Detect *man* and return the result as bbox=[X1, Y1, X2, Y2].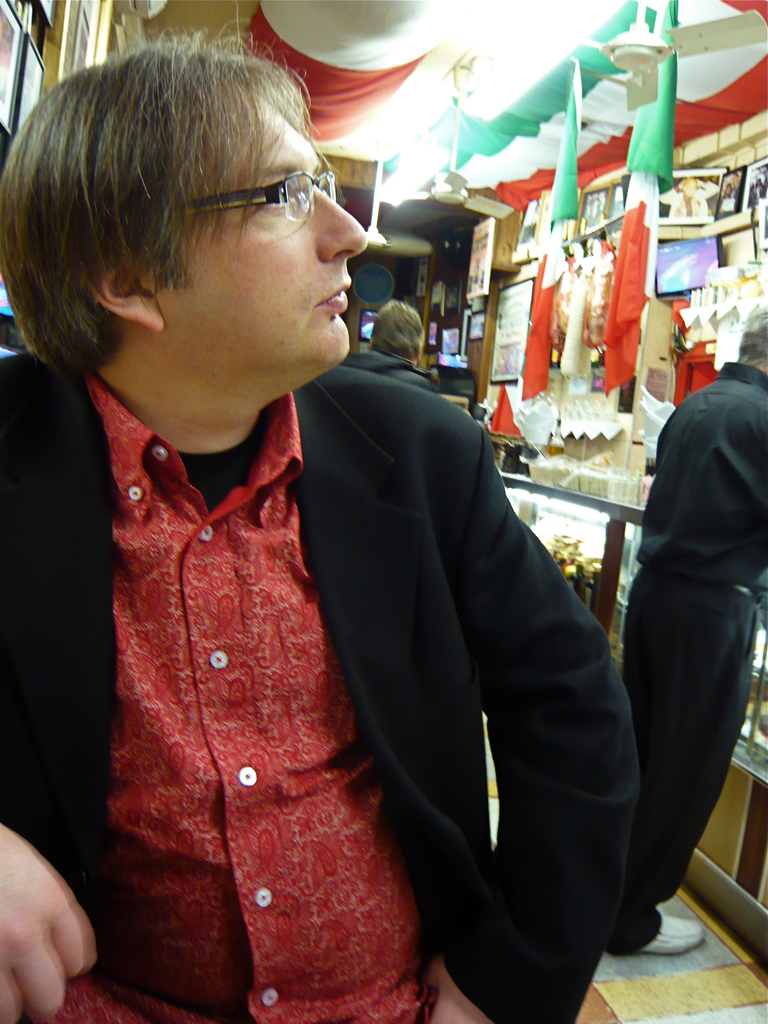
bbox=[0, 3, 637, 1023].
